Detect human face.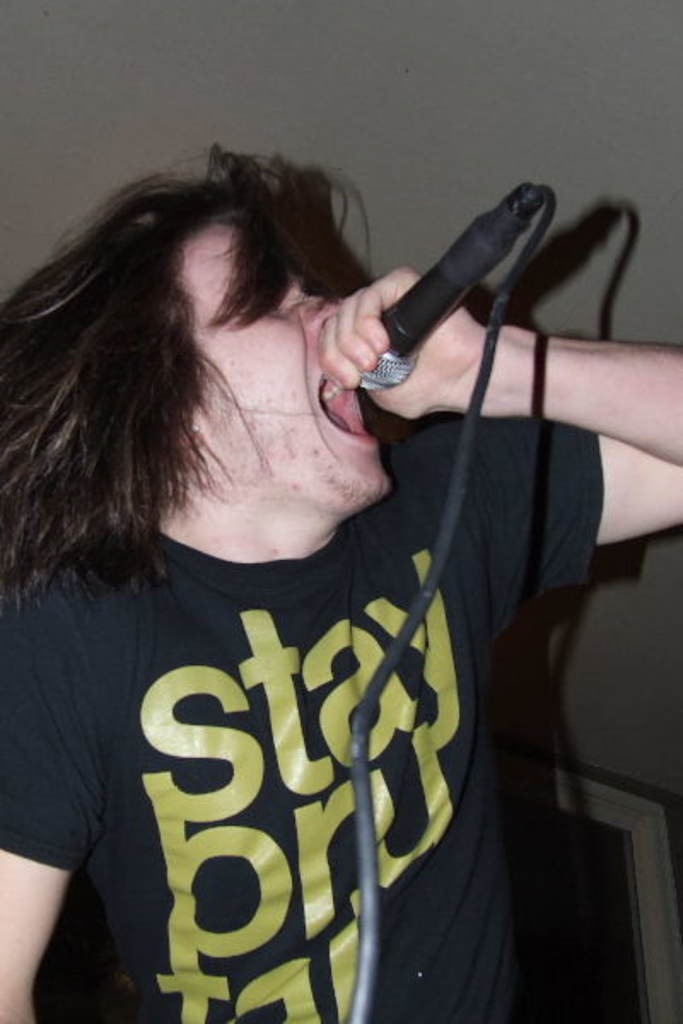
Detected at 171/220/403/503.
